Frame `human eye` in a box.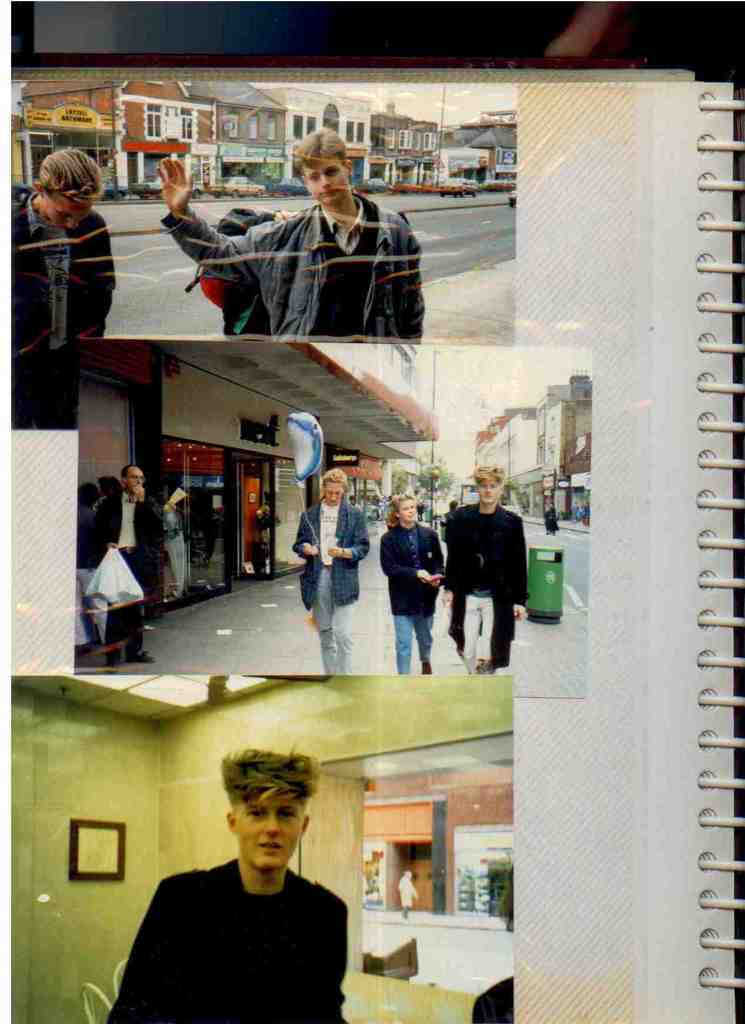
crop(333, 490, 340, 495).
